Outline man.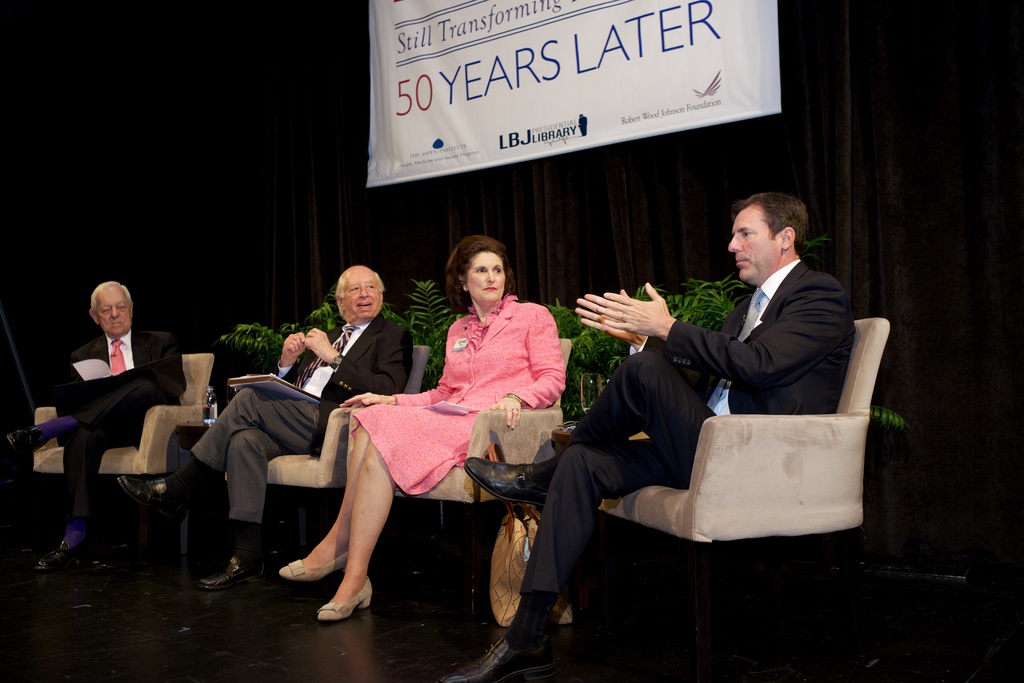
Outline: x1=1, y1=280, x2=188, y2=574.
